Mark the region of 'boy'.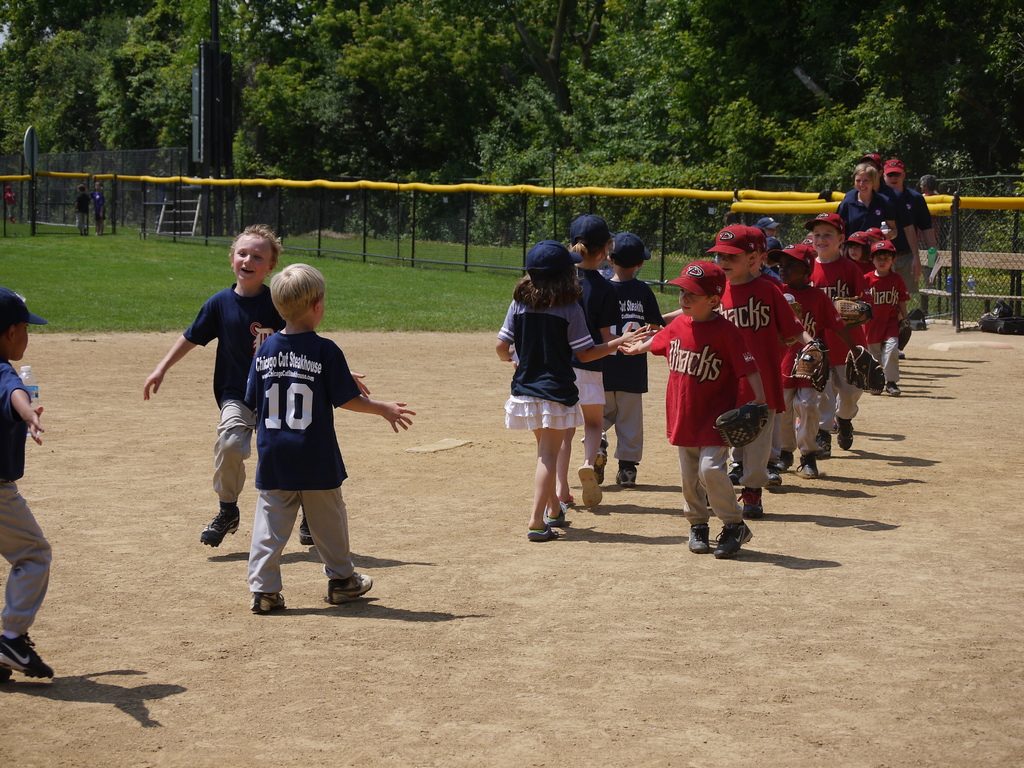
Region: 773 240 879 474.
